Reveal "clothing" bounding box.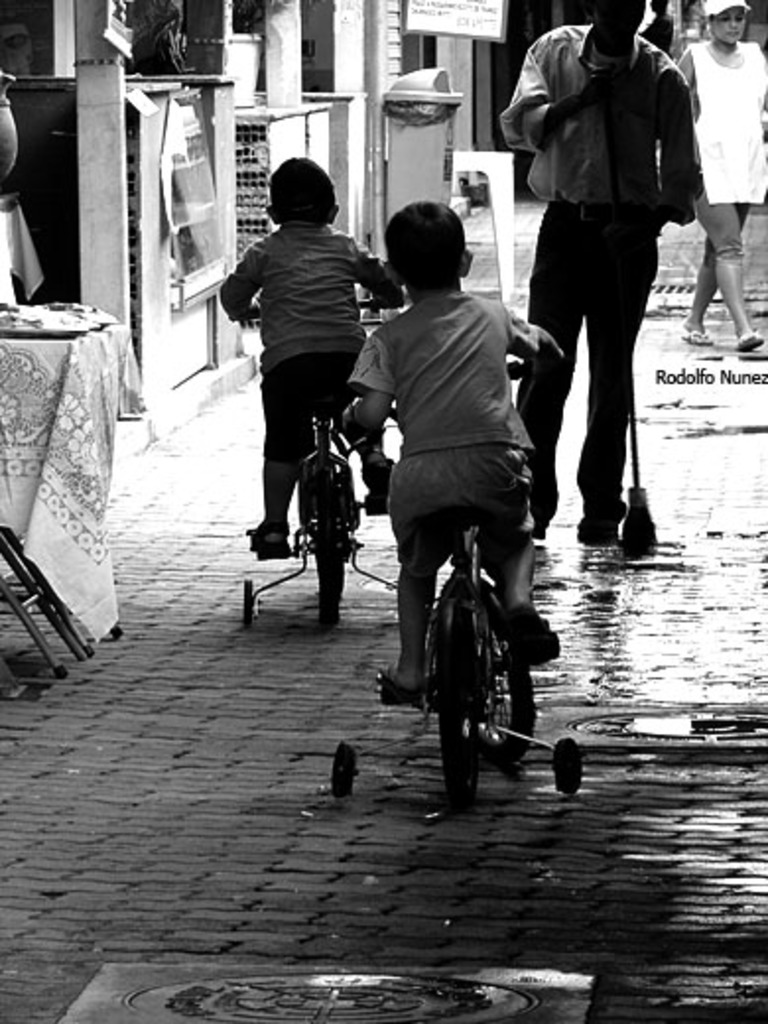
Revealed: l=230, t=217, r=382, b=480.
